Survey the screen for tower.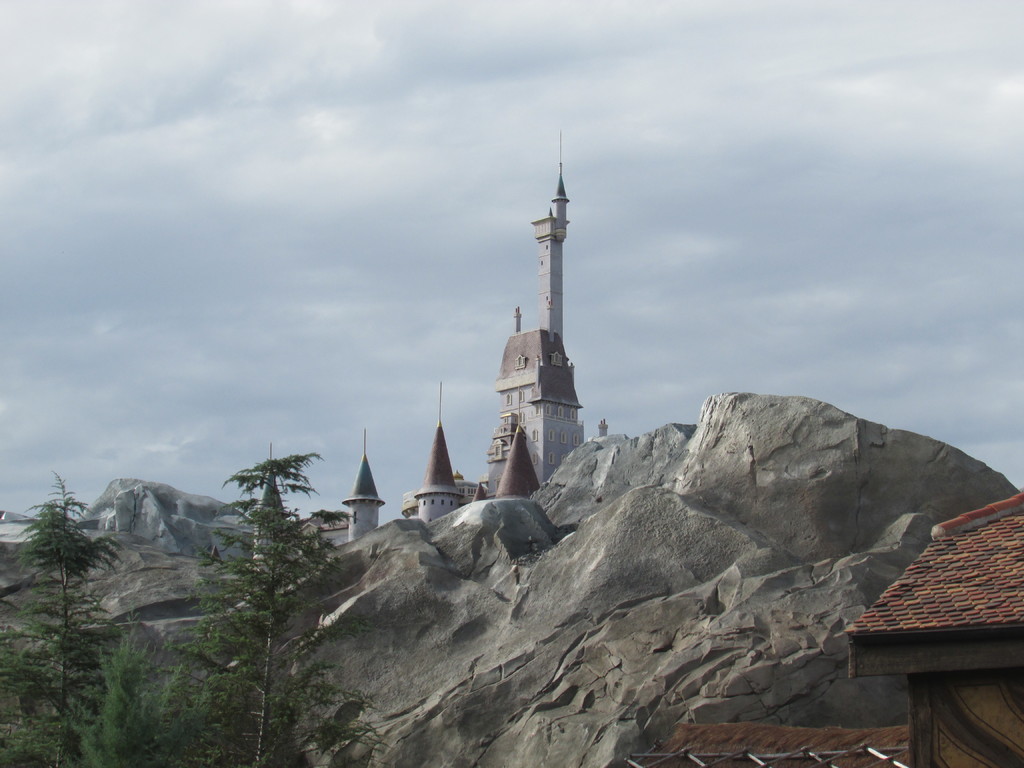
Survey found: box(487, 133, 611, 508).
